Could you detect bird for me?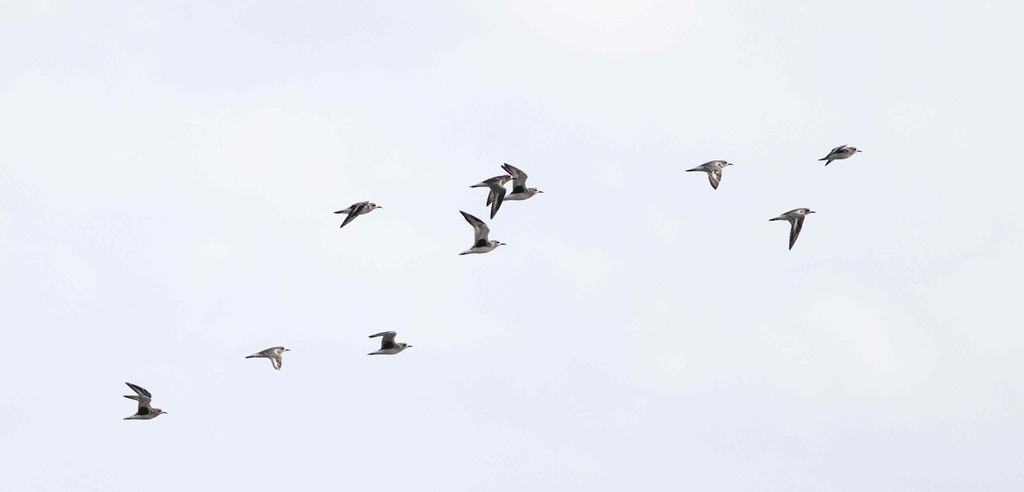
Detection result: l=686, t=161, r=734, b=189.
